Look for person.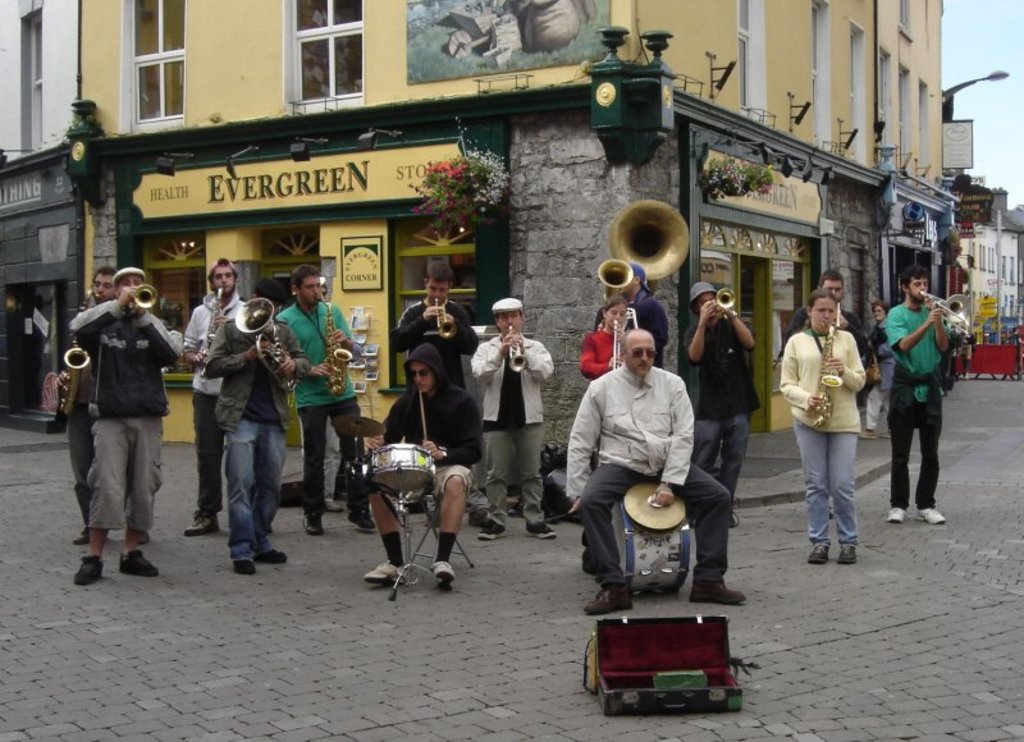
Found: l=61, t=261, r=183, b=577.
